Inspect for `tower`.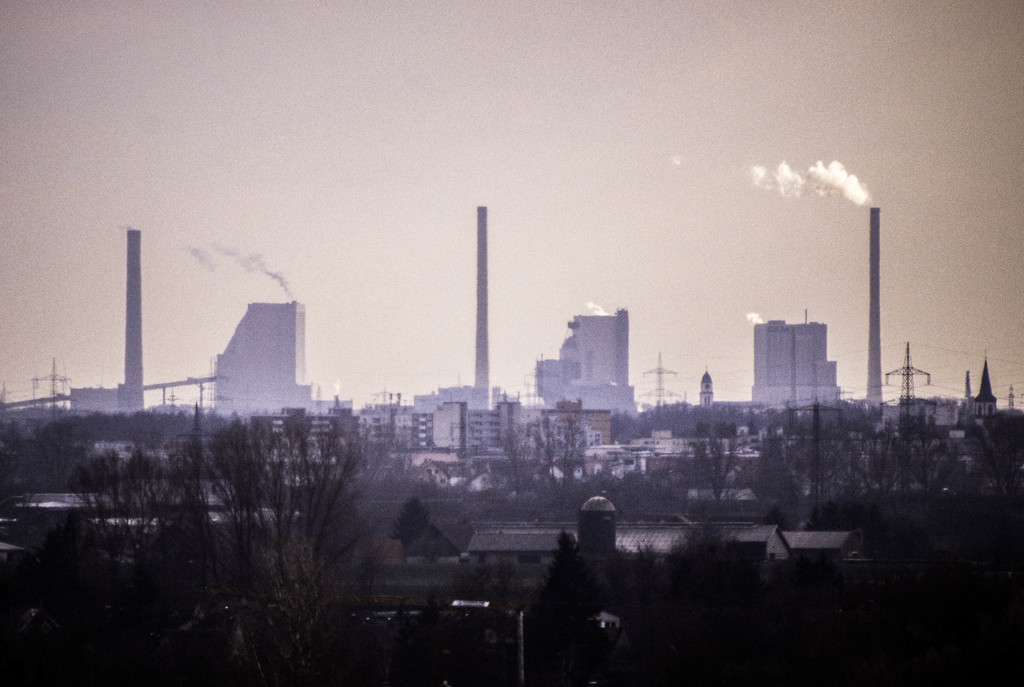
Inspection: box=[548, 304, 637, 422].
